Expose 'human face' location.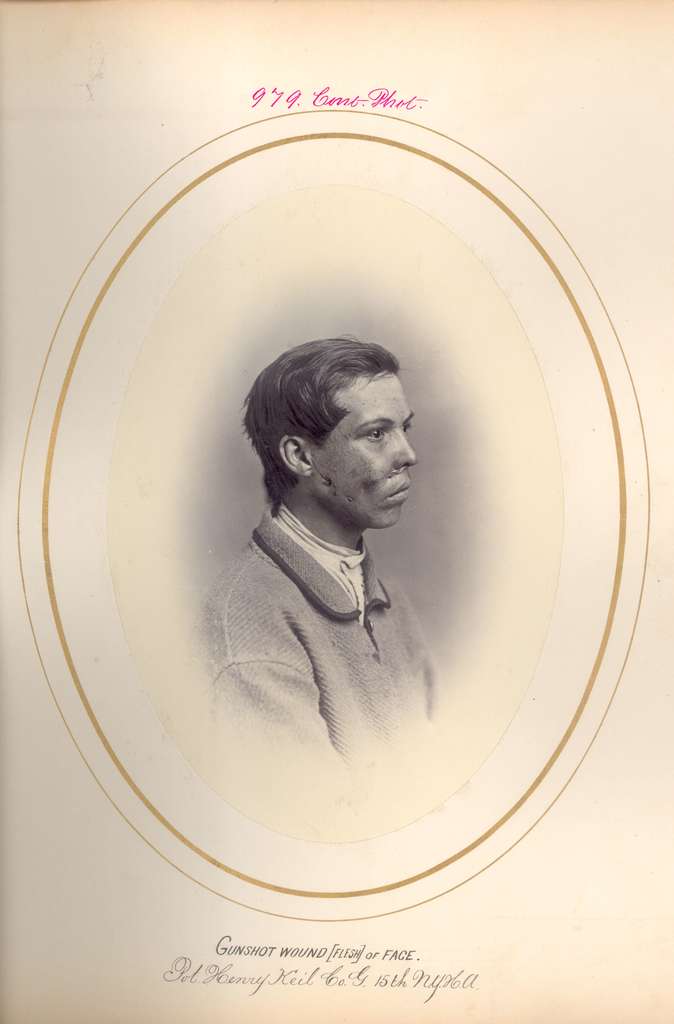
Exposed at Rect(318, 374, 415, 531).
